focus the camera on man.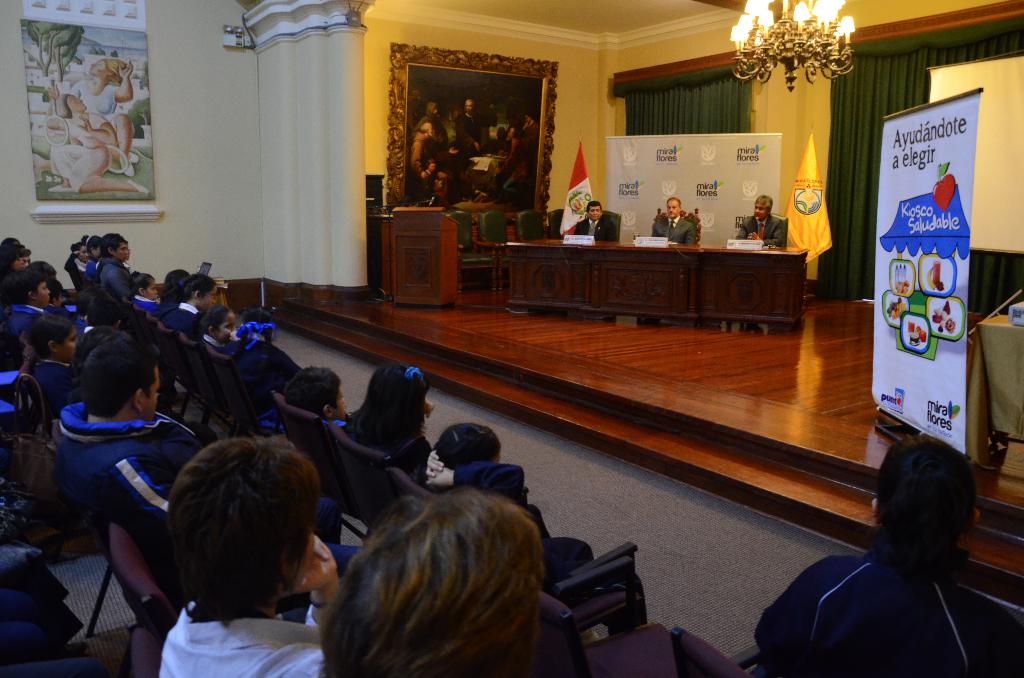
Focus region: 429 94 461 133.
